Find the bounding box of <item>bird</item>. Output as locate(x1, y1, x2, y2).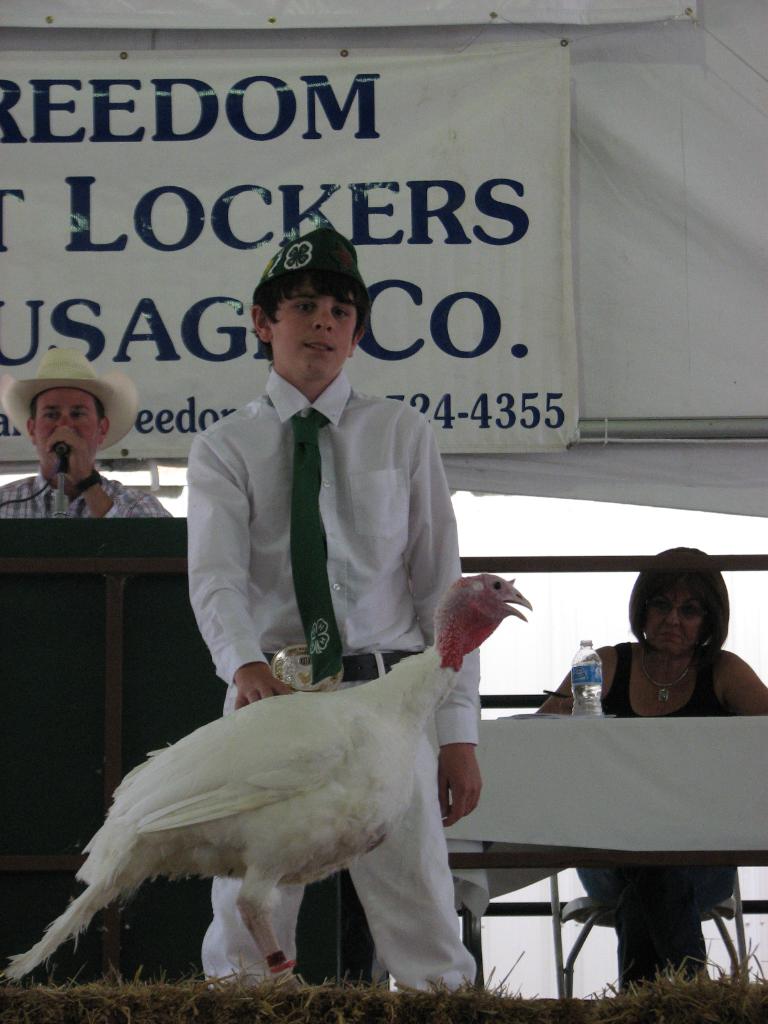
locate(4, 642, 504, 989).
